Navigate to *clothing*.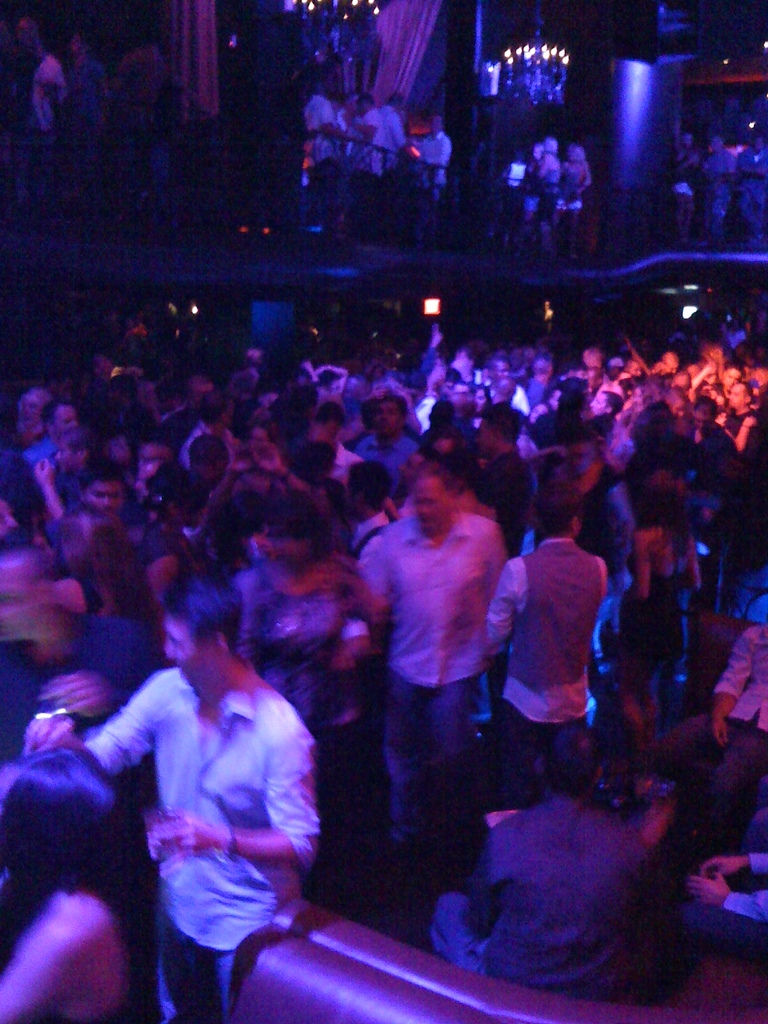
Navigation target: pyautogui.locateOnScreen(614, 552, 687, 724).
